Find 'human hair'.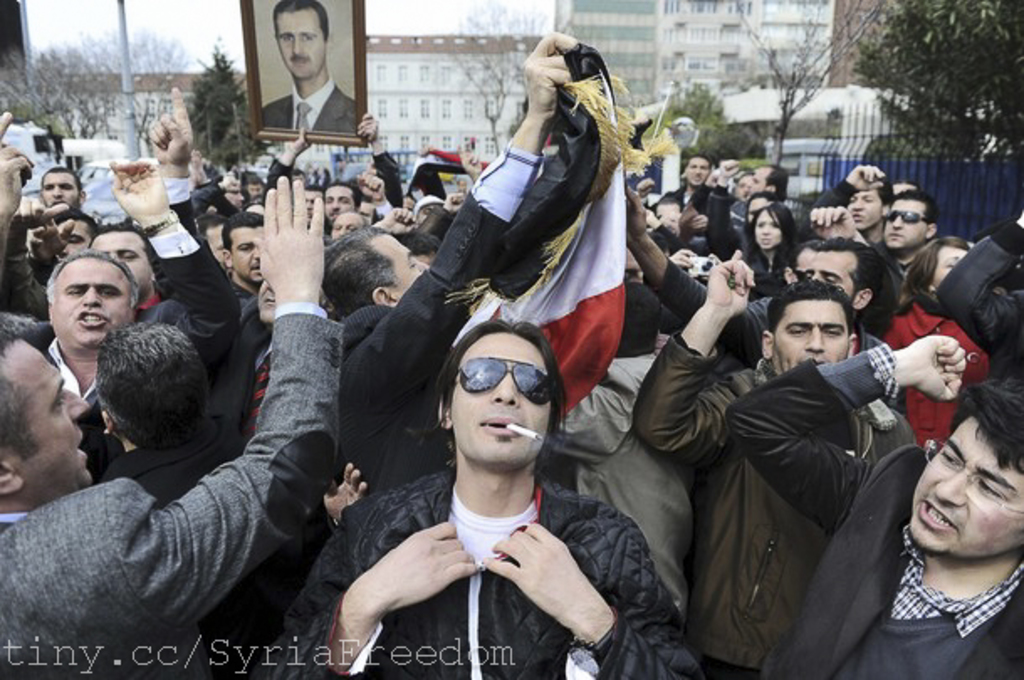
x1=764, y1=279, x2=865, y2=349.
